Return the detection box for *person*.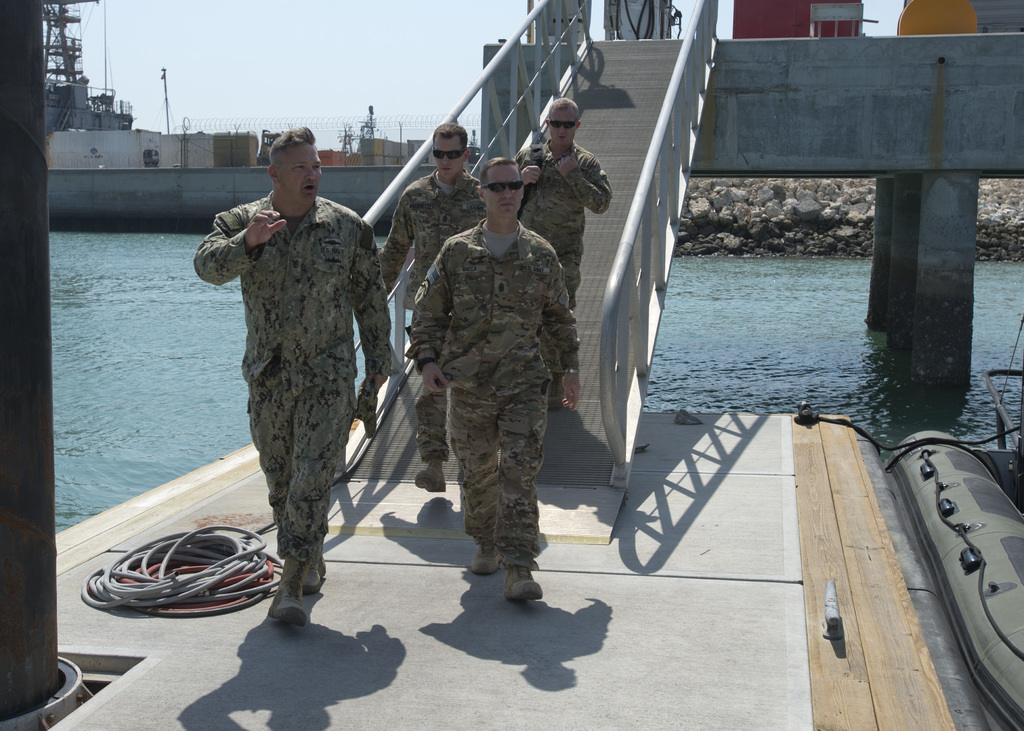
l=513, t=97, r=611, b=411.
